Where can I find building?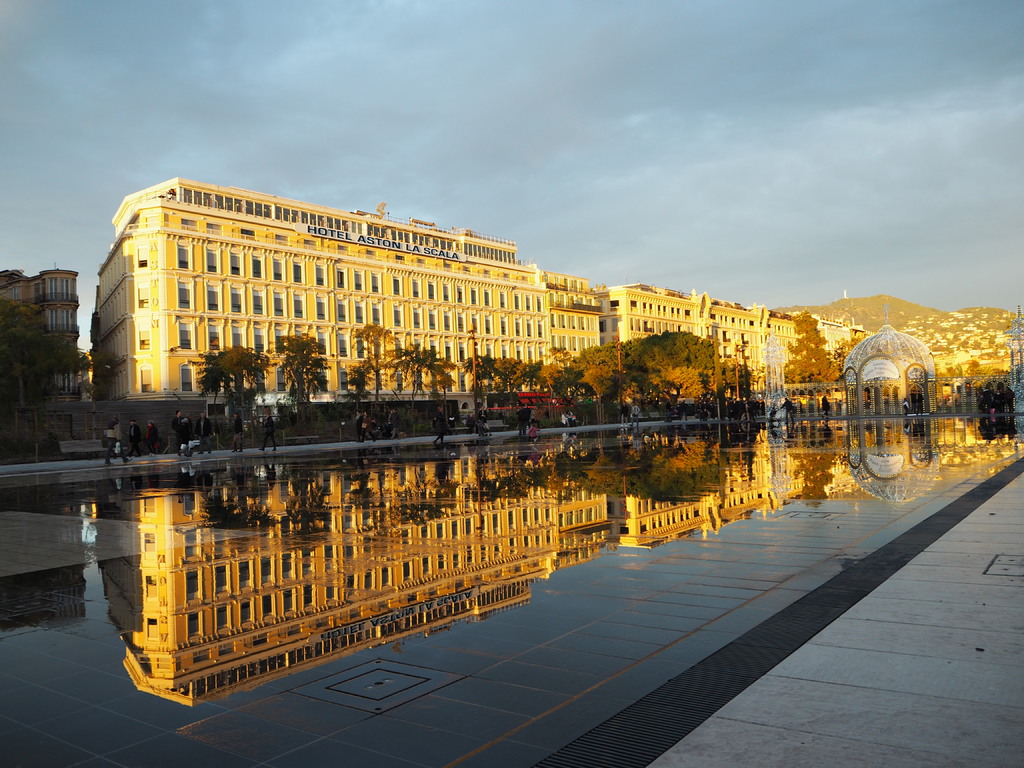
You can find it at region(108, 482, 600, 707).
